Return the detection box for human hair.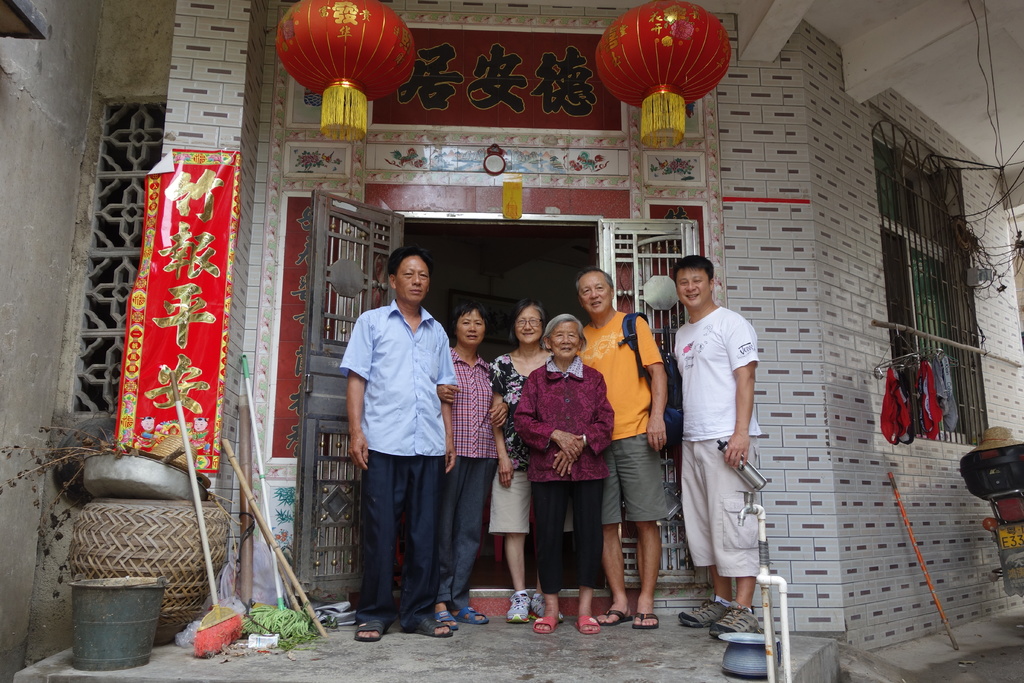
box=[446, 299, 493, 343].
